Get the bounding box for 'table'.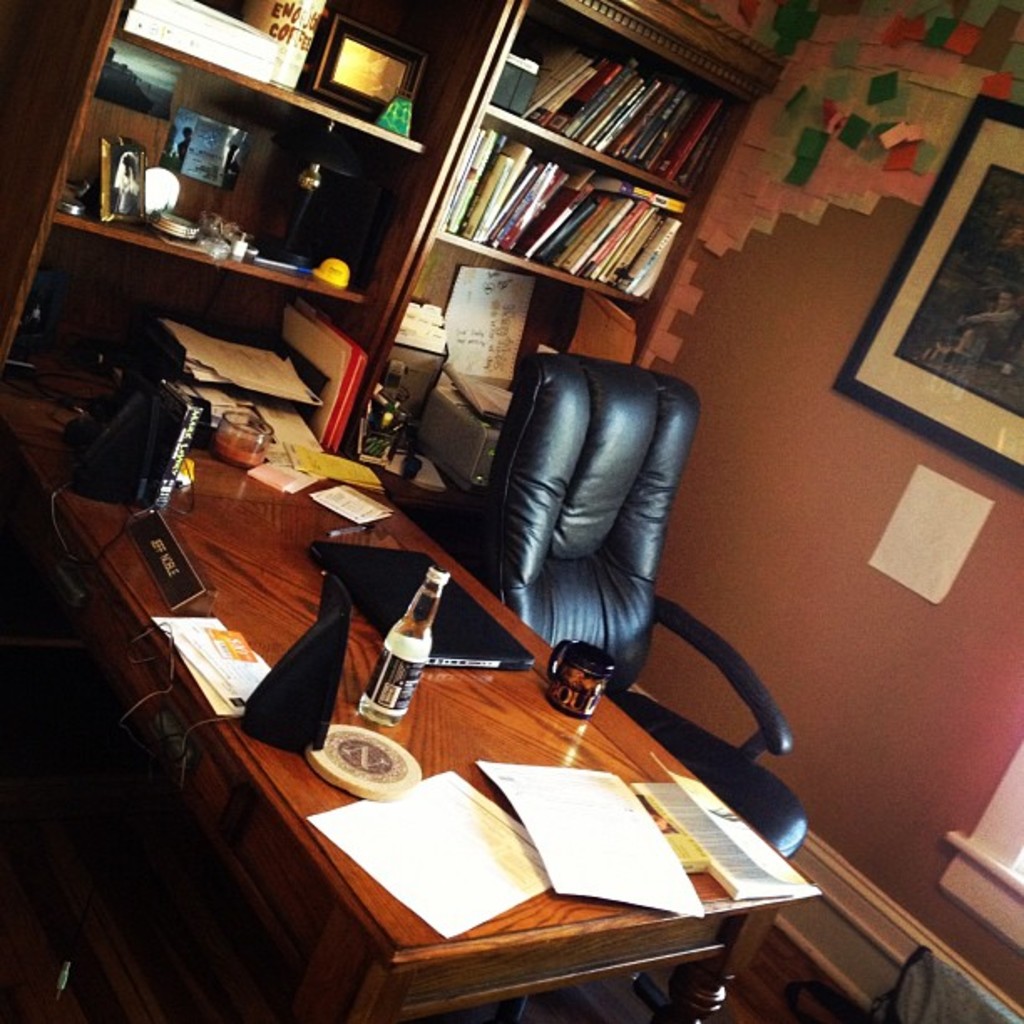
<region>0, 387, 798, 1022</region>.
